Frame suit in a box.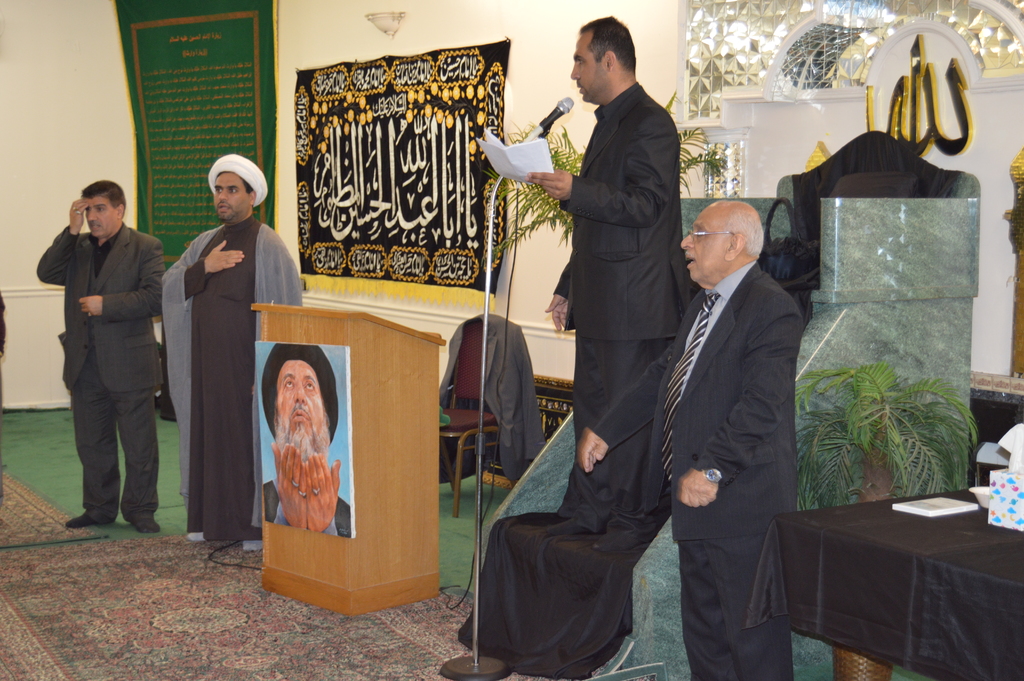
548/83/698/530.
